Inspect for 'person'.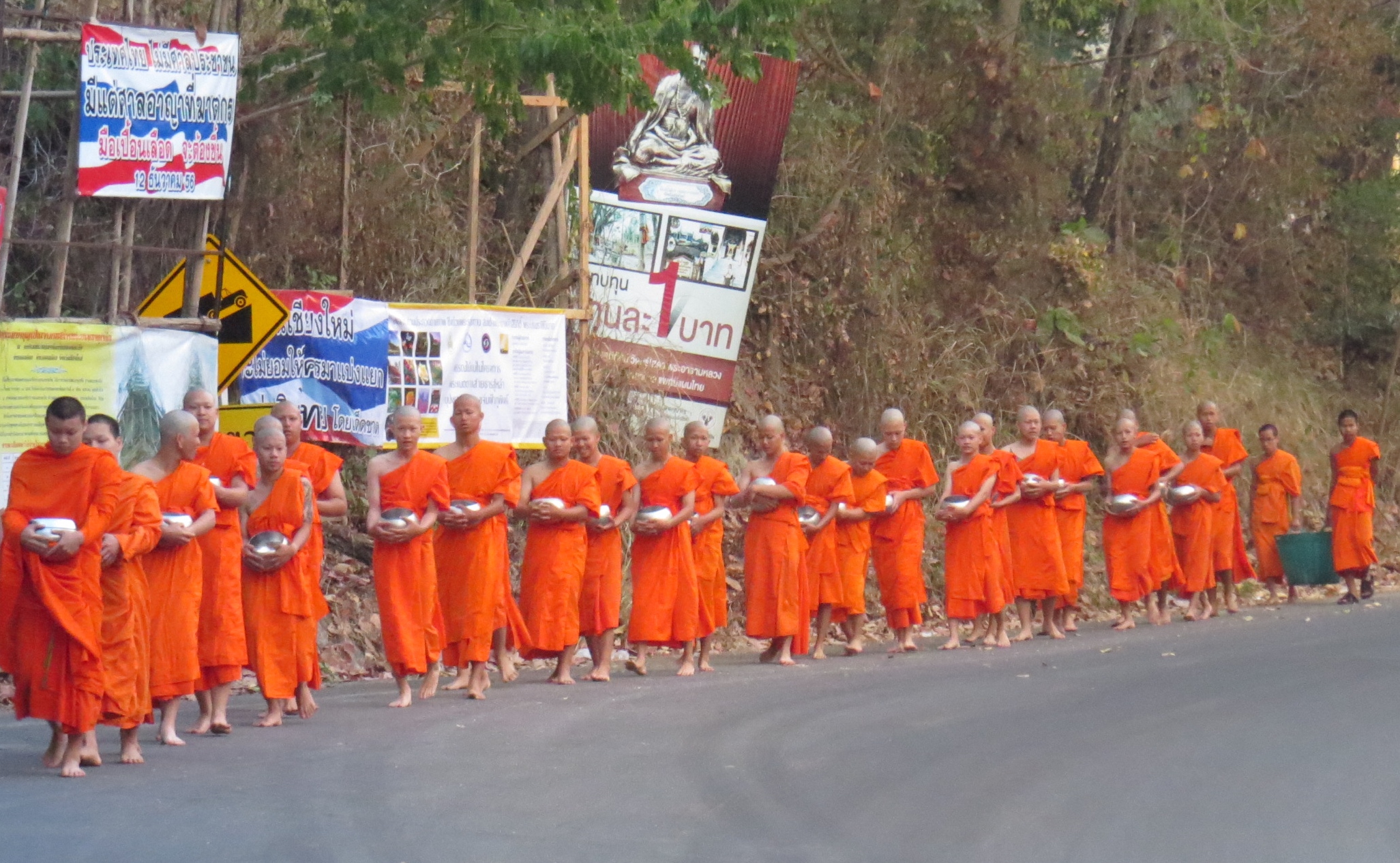
Inspection: l=90, t=277, r=147, b=504.
